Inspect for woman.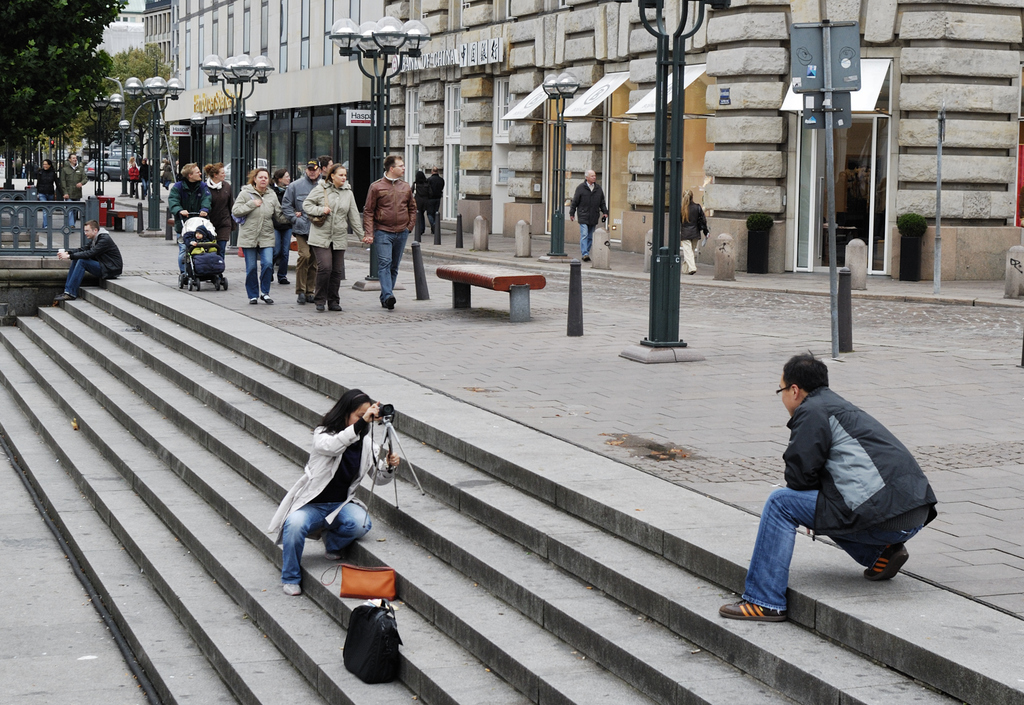
Inspection: 231, 169, 294, 304.
